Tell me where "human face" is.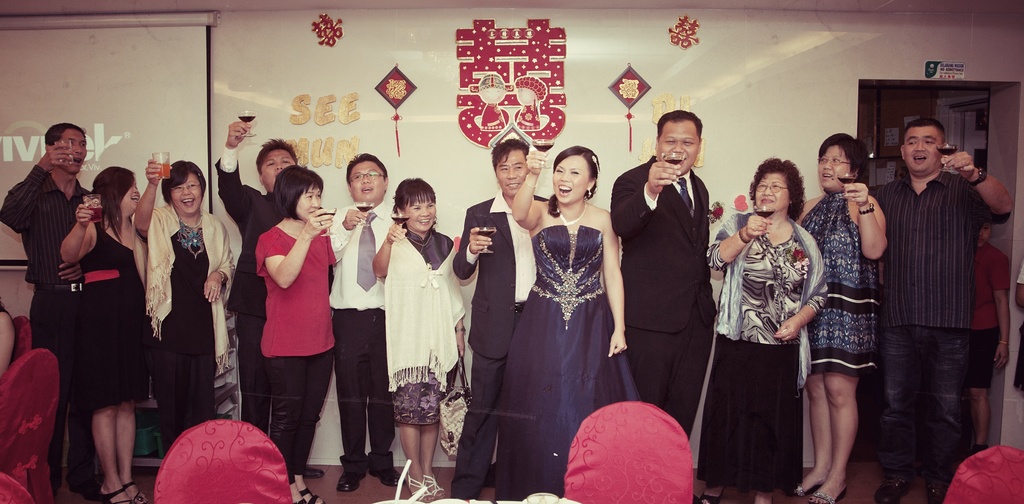
"human face" is at l=753, t=172, r=790, b=217.
